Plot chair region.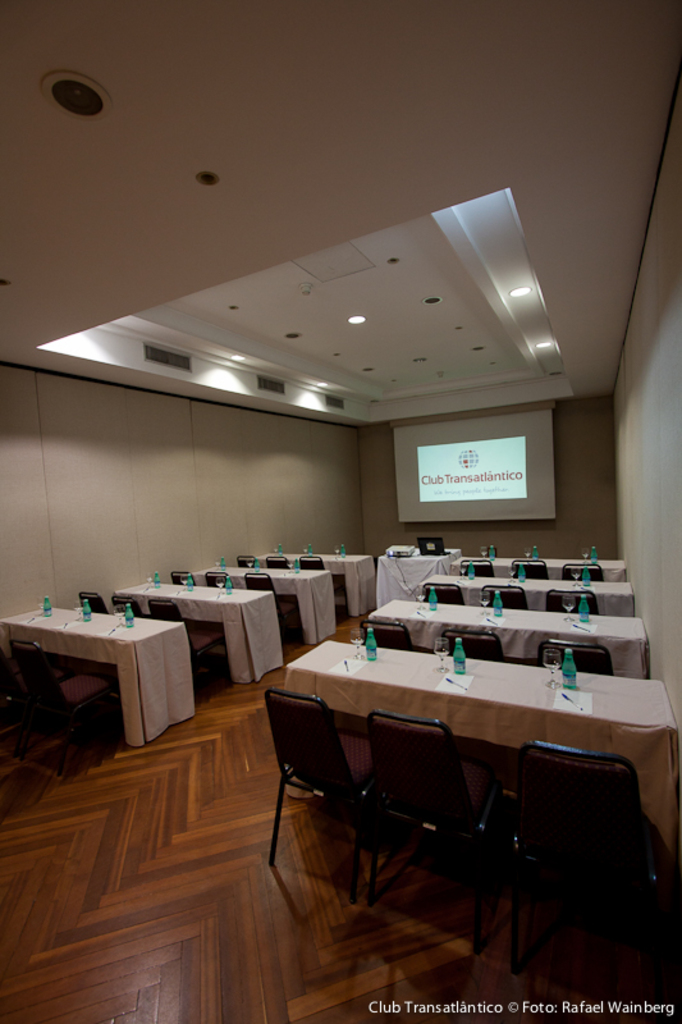
Plotted at (559,564,603,582).
